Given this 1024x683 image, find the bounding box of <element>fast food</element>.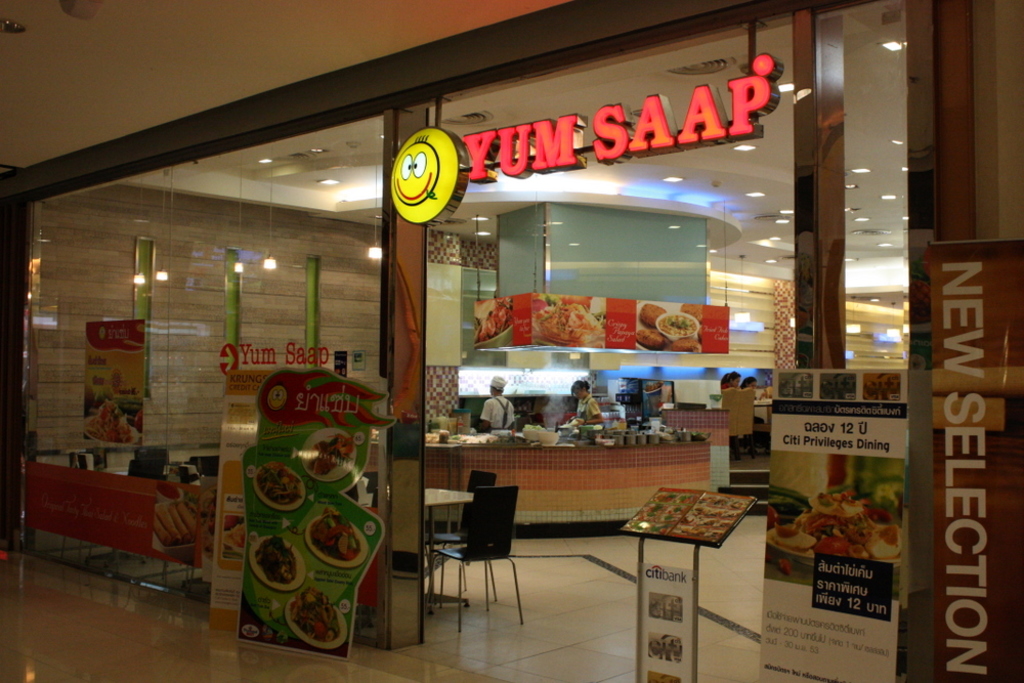
293, 592, 340, 645.
